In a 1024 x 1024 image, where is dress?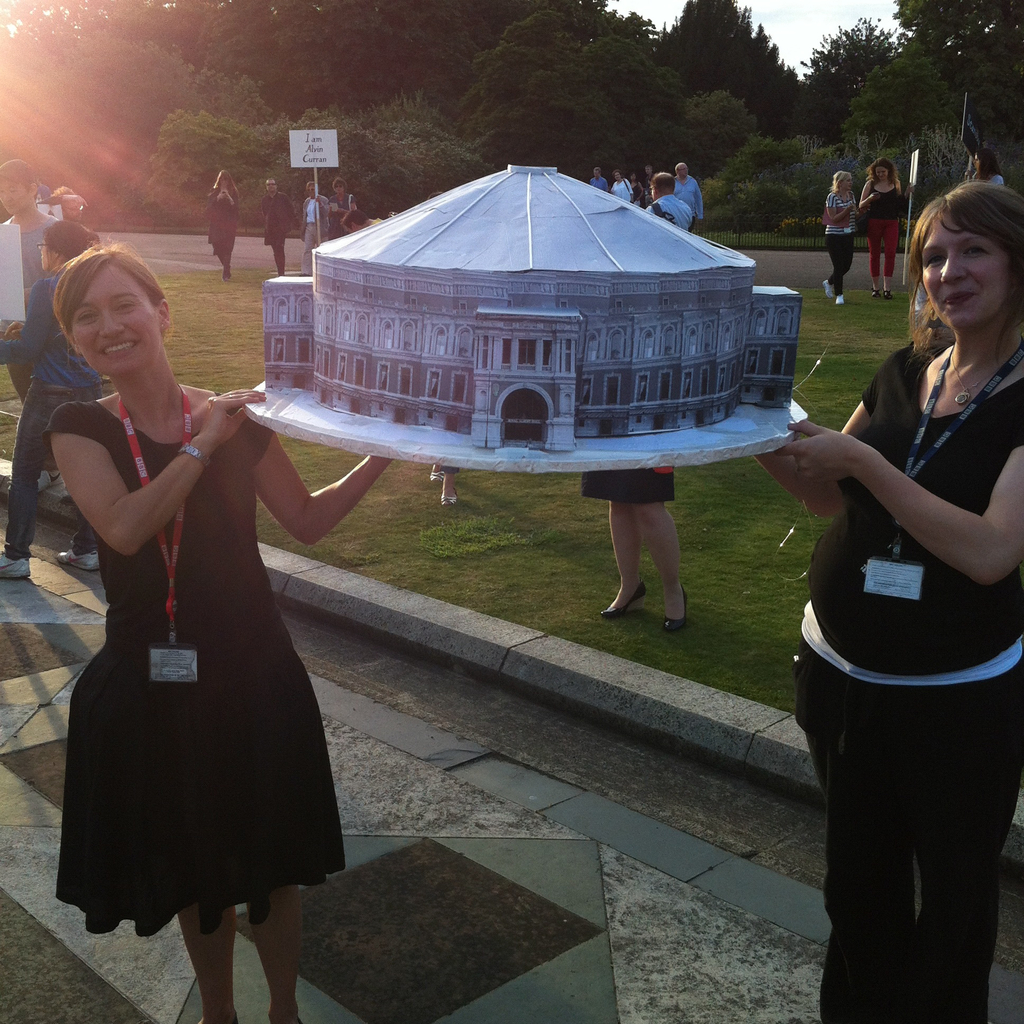
54,396,350,939.
